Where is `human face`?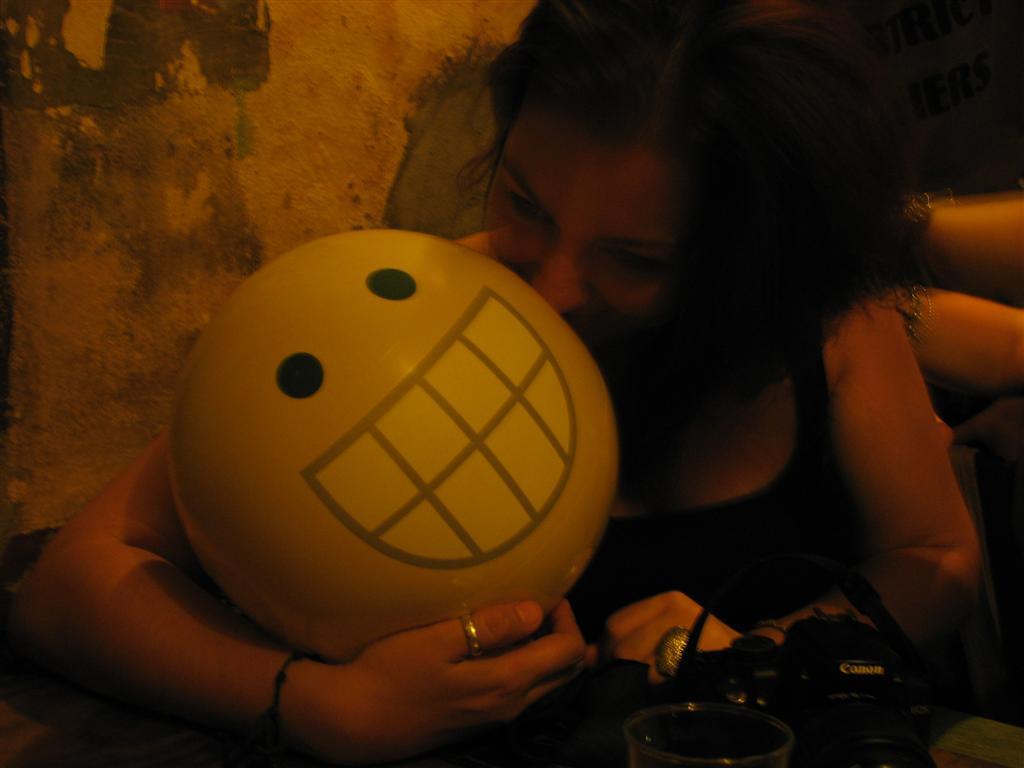
locate(474, 146, 688, 354).
